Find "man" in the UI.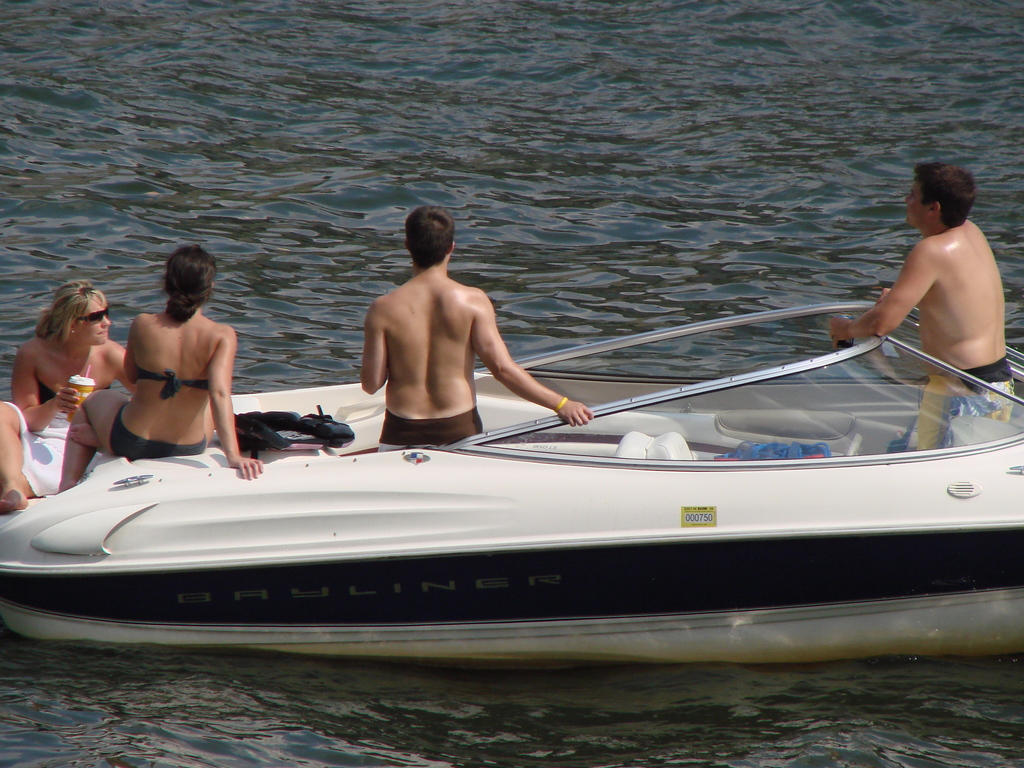
UI element at 358/208/597/446.
